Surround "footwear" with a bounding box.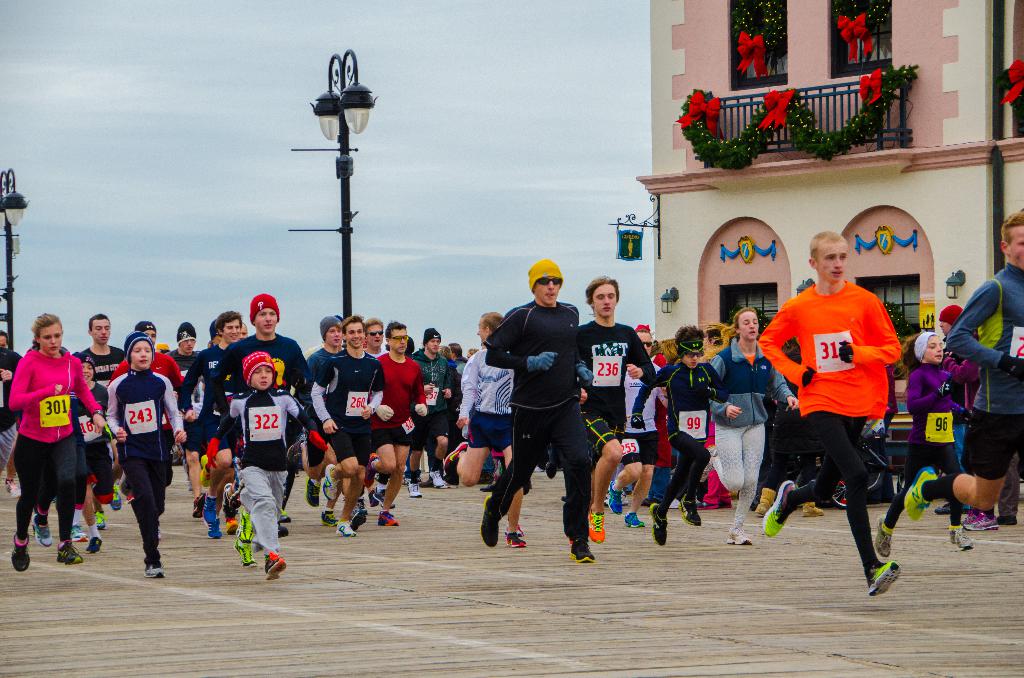
[278,508,292,520].
